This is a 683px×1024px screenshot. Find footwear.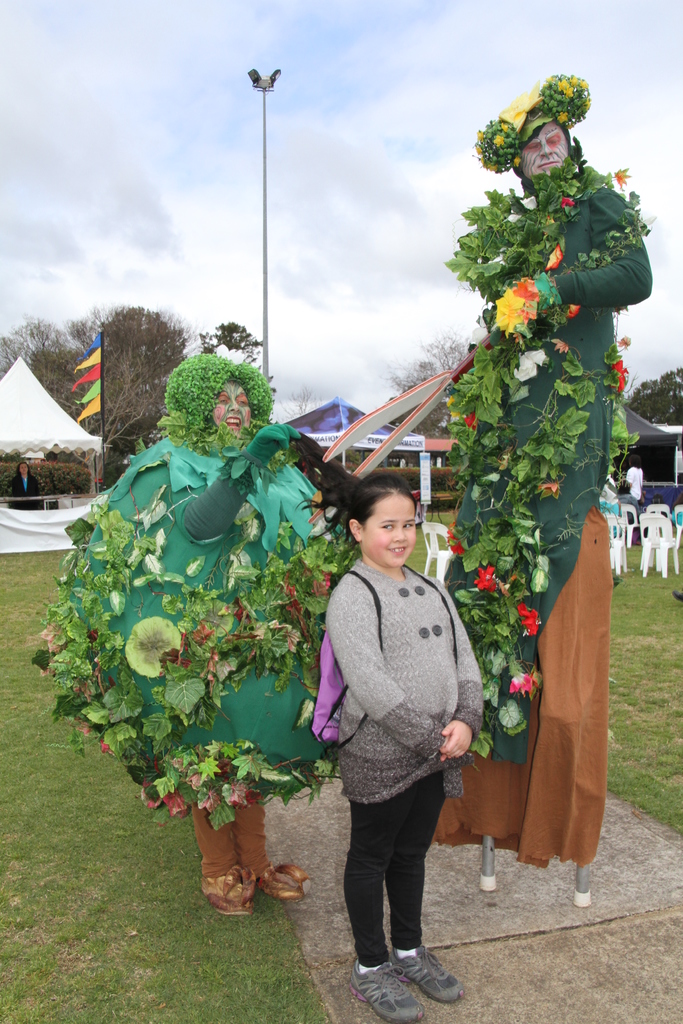
Bounding box: 255, 863, 311, 901.
